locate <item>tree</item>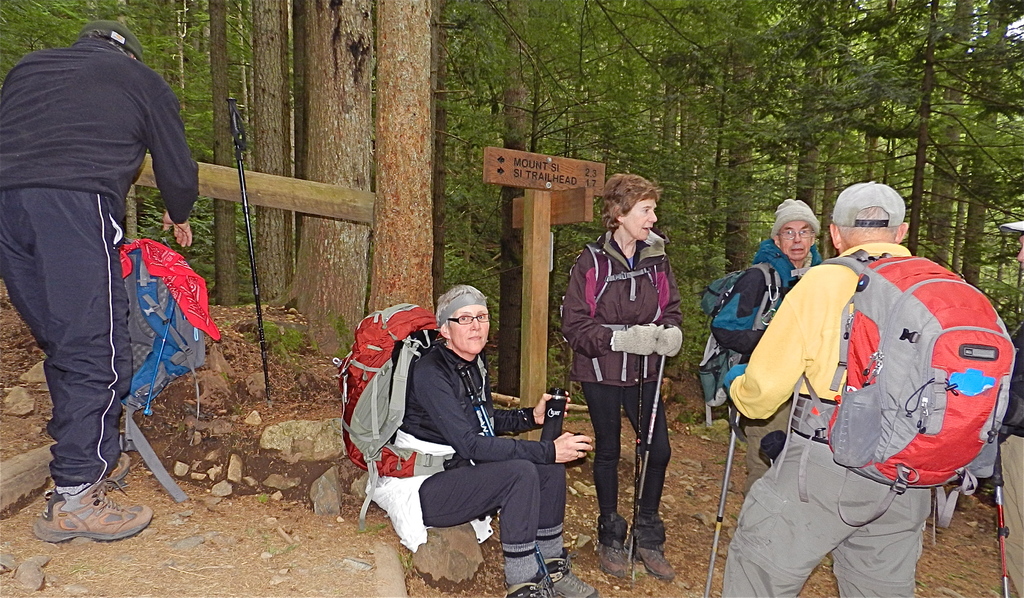
0/0/1023/403
